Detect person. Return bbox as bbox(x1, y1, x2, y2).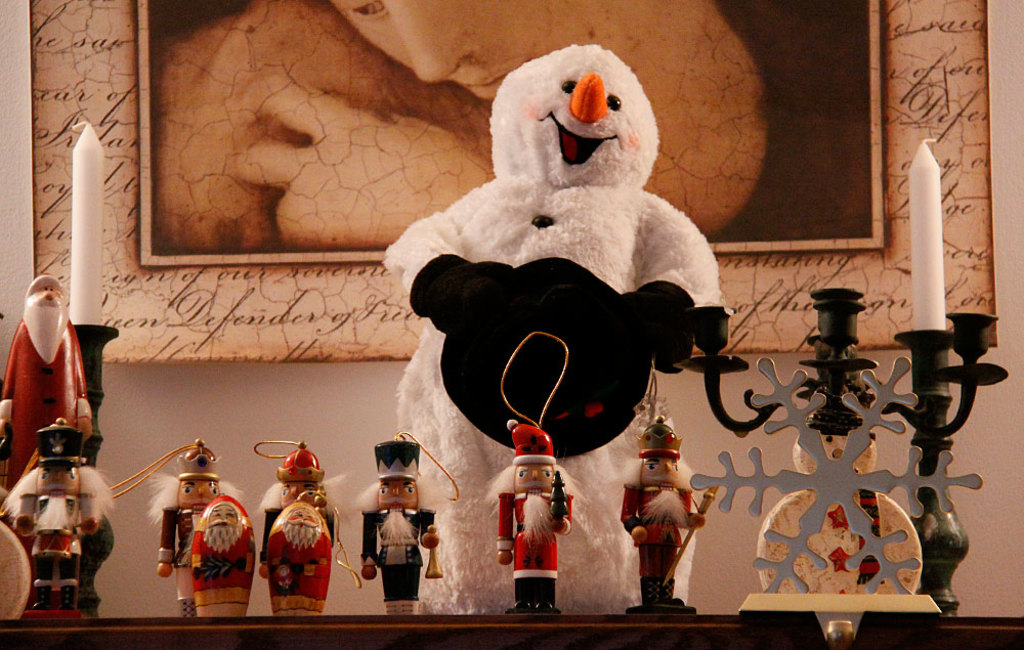
bbox(159, 438, 222, 619).
